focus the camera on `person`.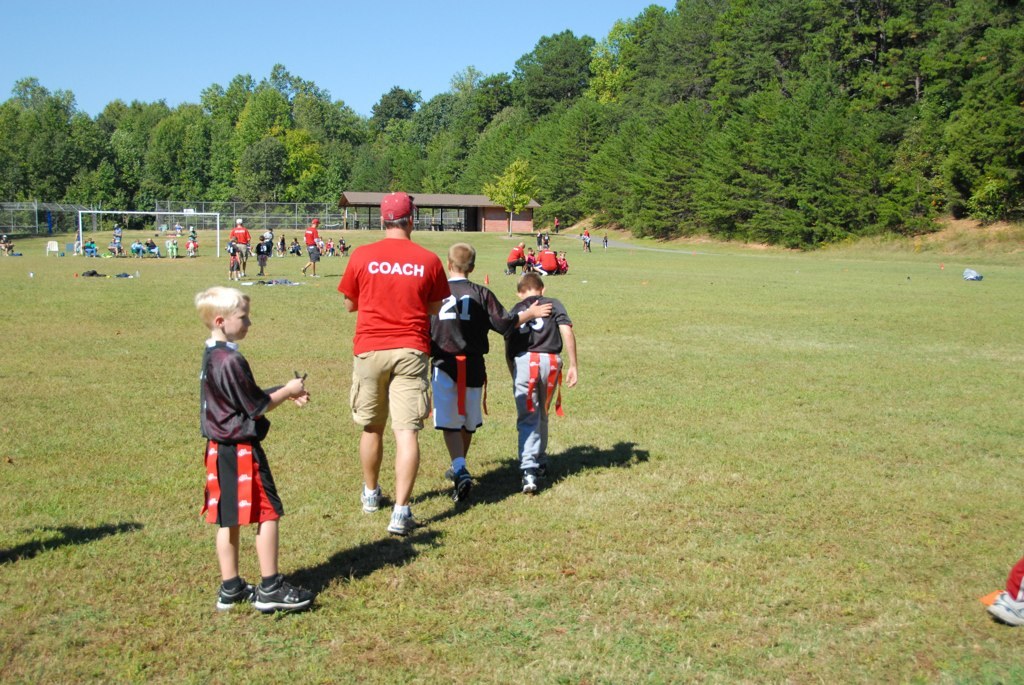
Focus region: box(0, 235, 20, 263).
